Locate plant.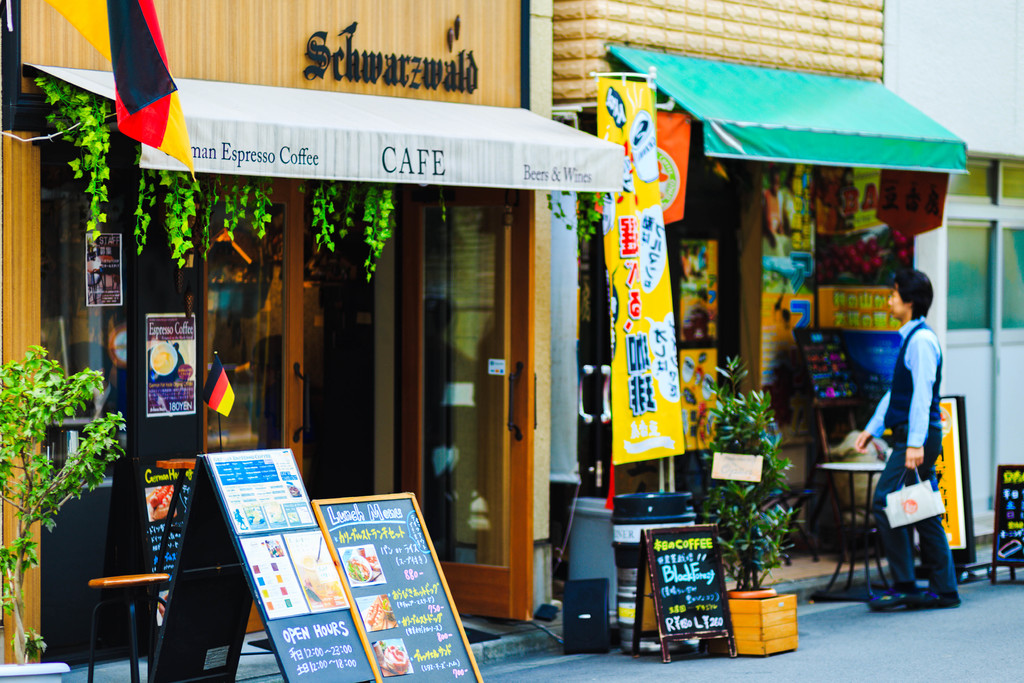
Bounding box: 360, 186, 368, 253.
